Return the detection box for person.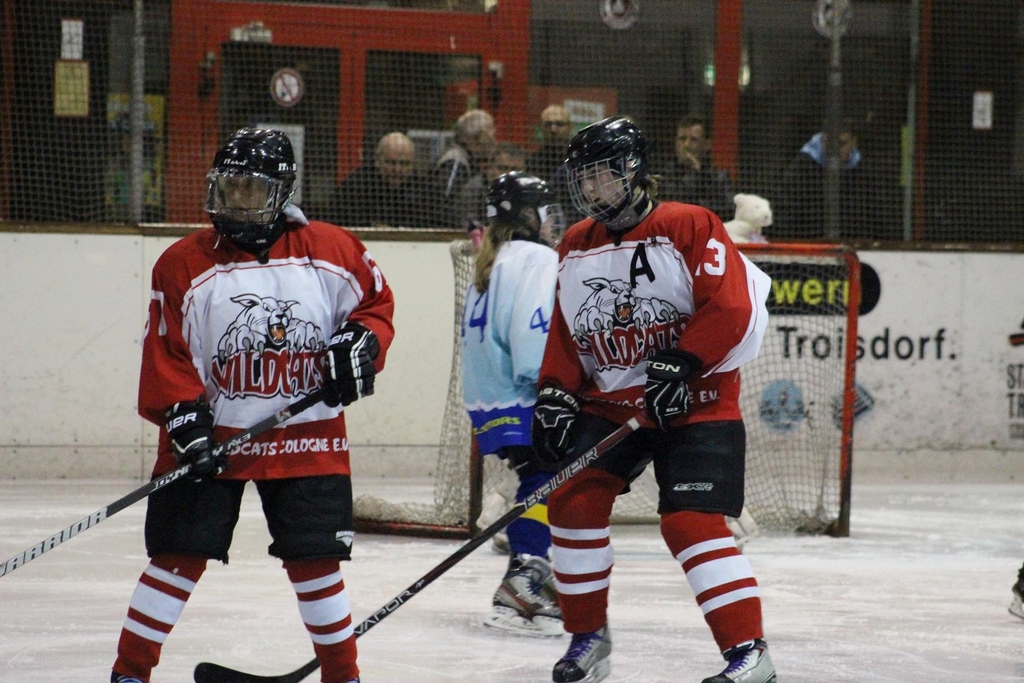
locate(316, 126, 461, 232).
